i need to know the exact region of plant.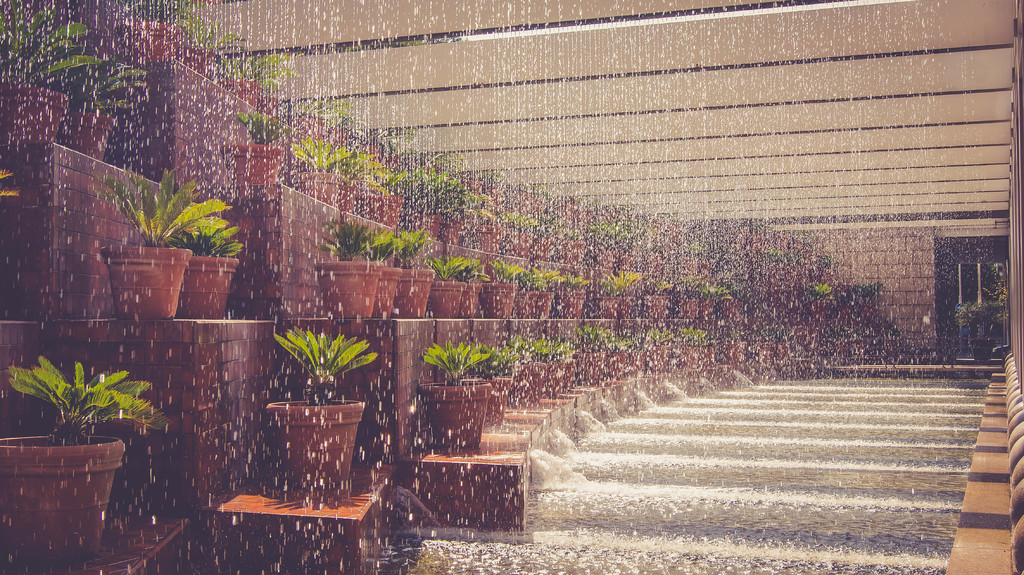
Region: [105,165,235,246].
